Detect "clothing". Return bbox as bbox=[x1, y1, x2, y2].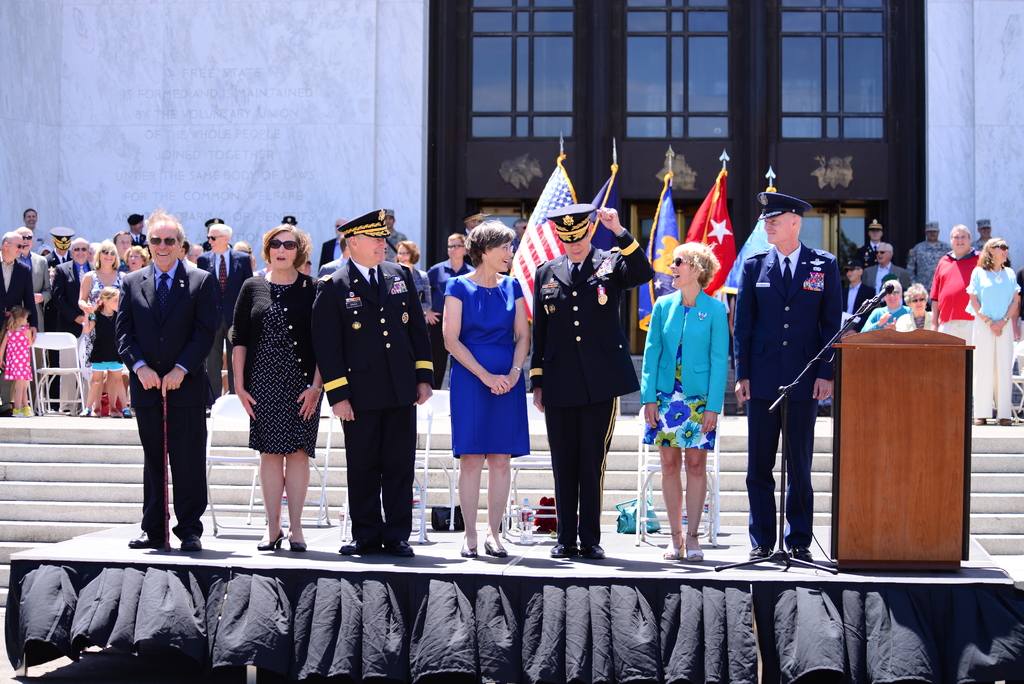
bbox=[899, 305, 936, 333].
